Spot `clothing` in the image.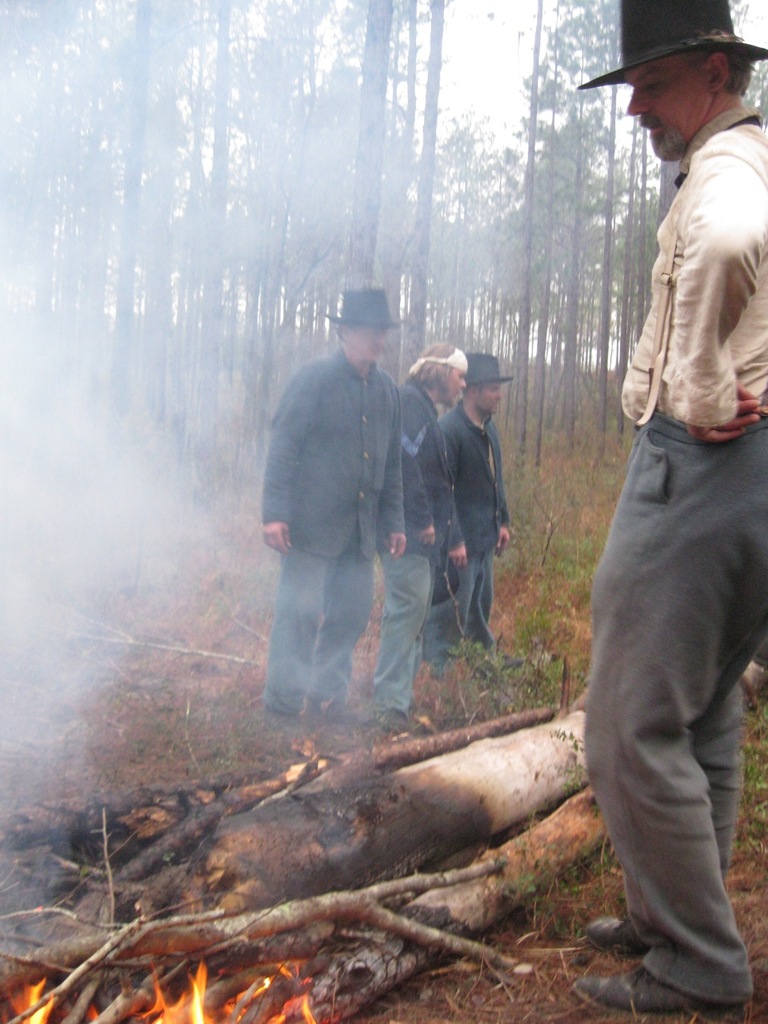
`clothing` found at left=567, top=107, right=758, bottom=975.
